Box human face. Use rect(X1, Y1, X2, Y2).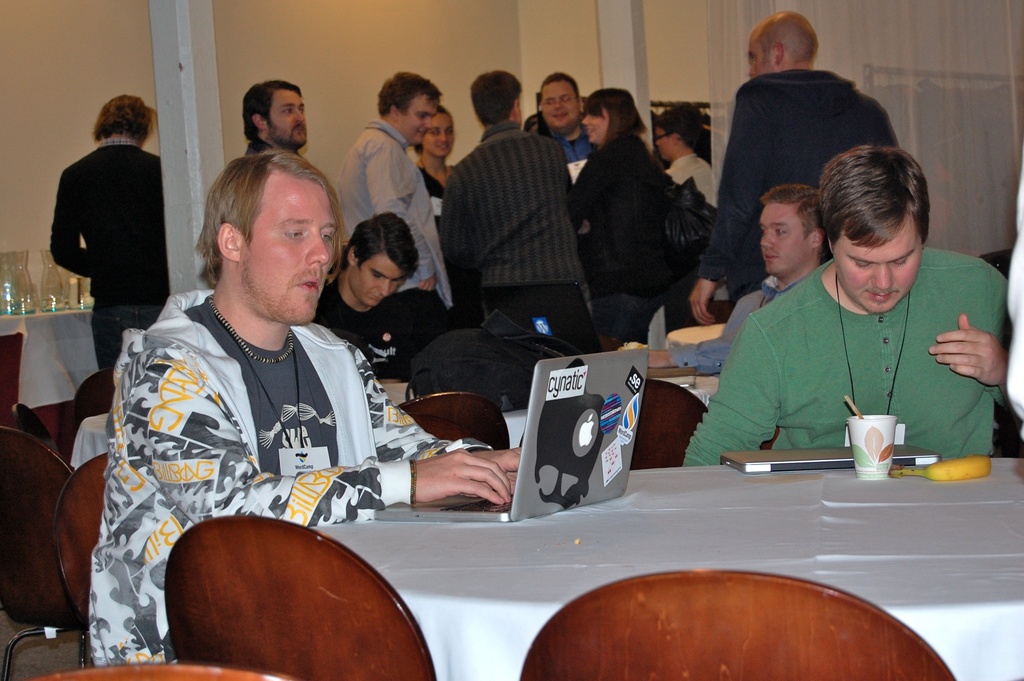
rect(749, 31, 770, 75).
